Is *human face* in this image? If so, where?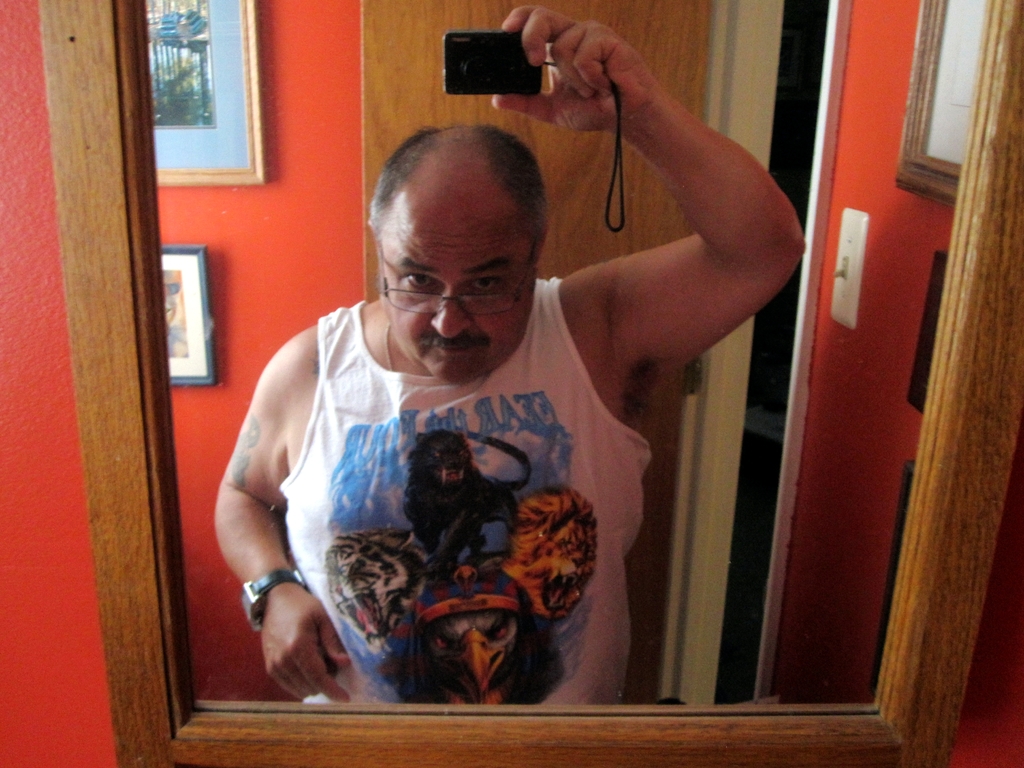
Yes, at BBox(375, 196, 526, 385).
